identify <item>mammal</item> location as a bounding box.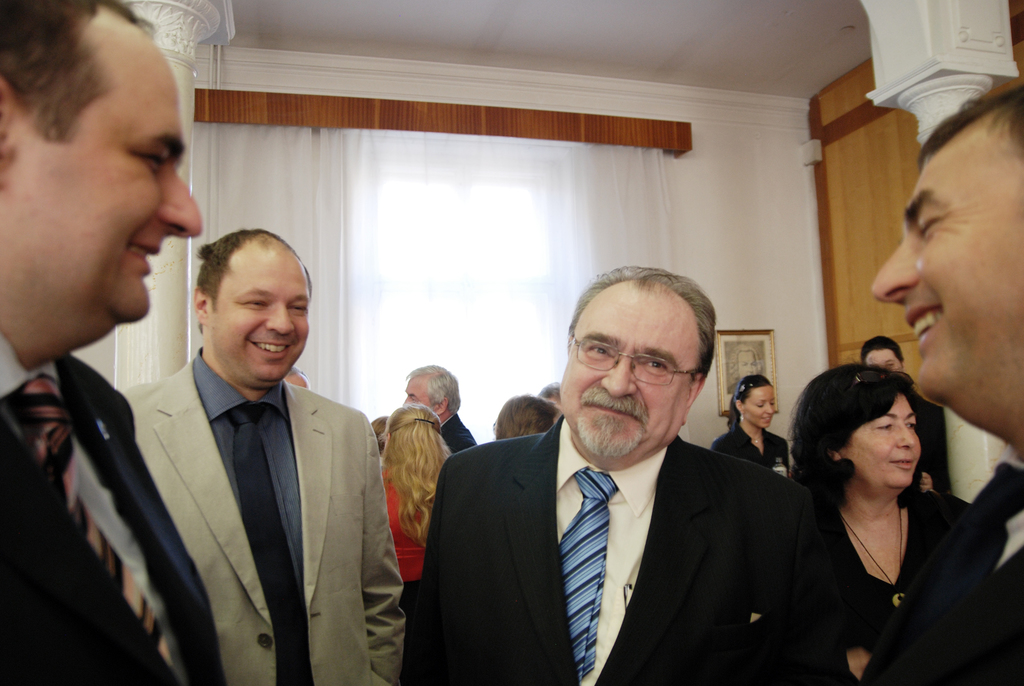
(left=407, top=360, right=477, bottom=451).
